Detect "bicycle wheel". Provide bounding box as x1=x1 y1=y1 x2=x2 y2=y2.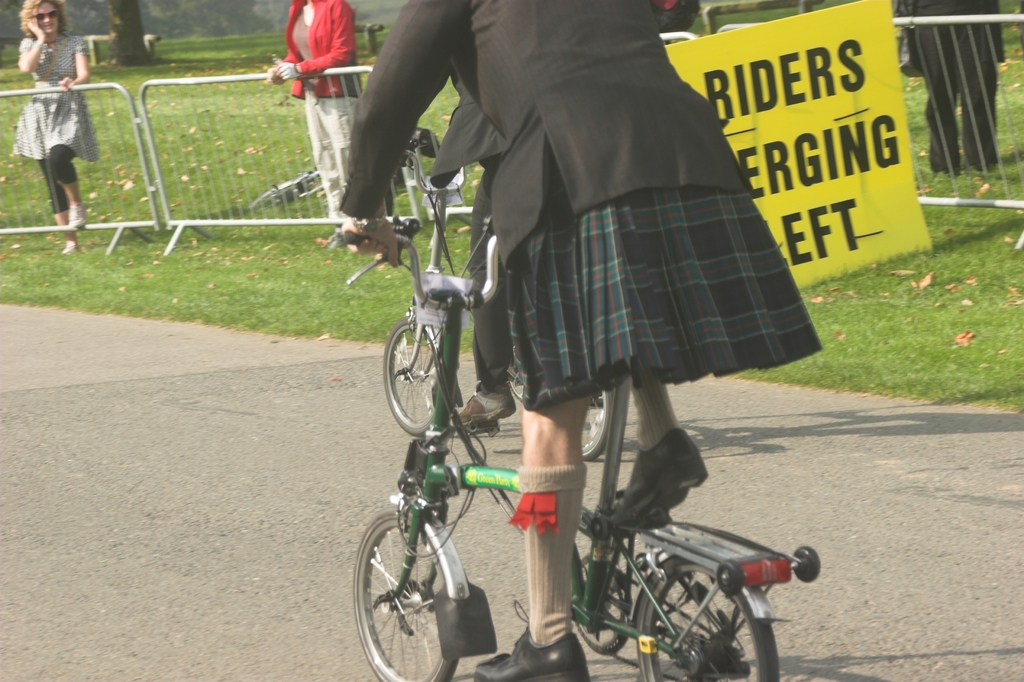
x1=580 y1=379 x2=614 y2=464.
